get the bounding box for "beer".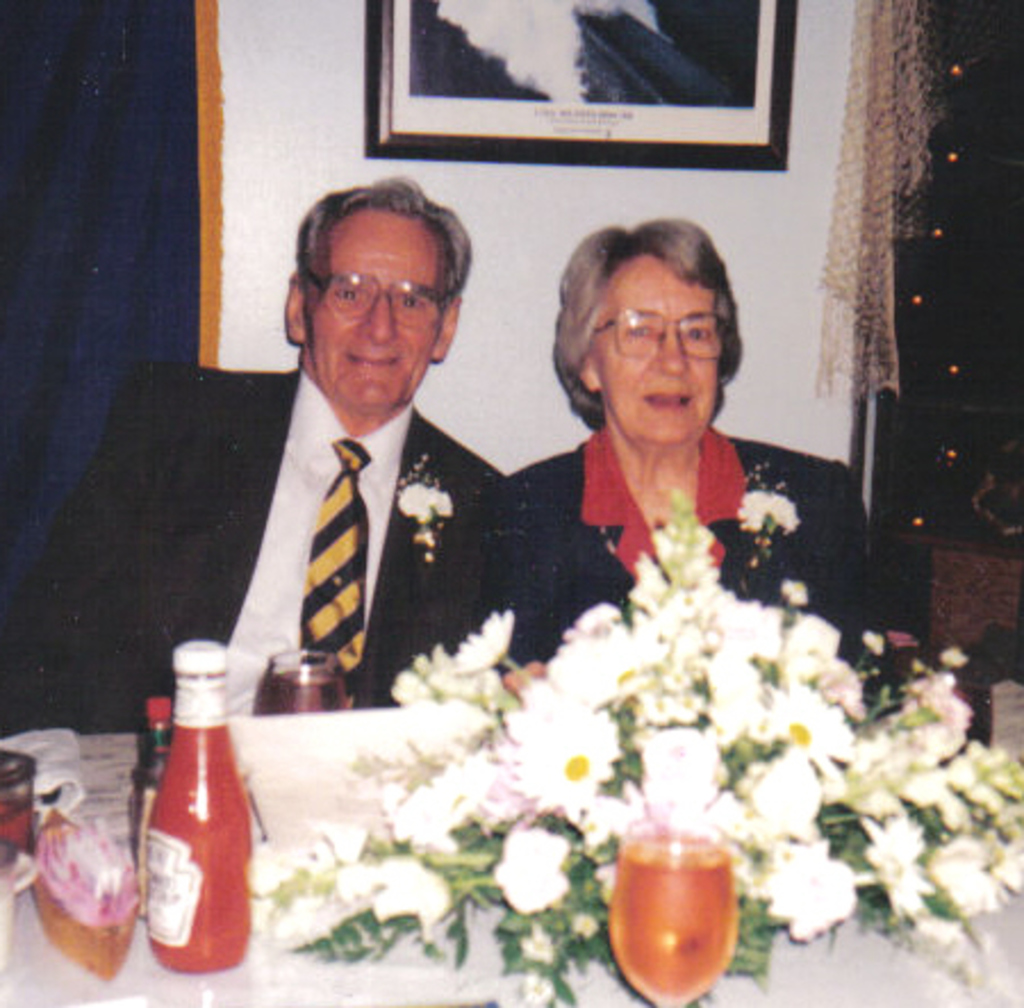
{"left": 610, "top": 819, "right": 742, "bottom": 1006}.
